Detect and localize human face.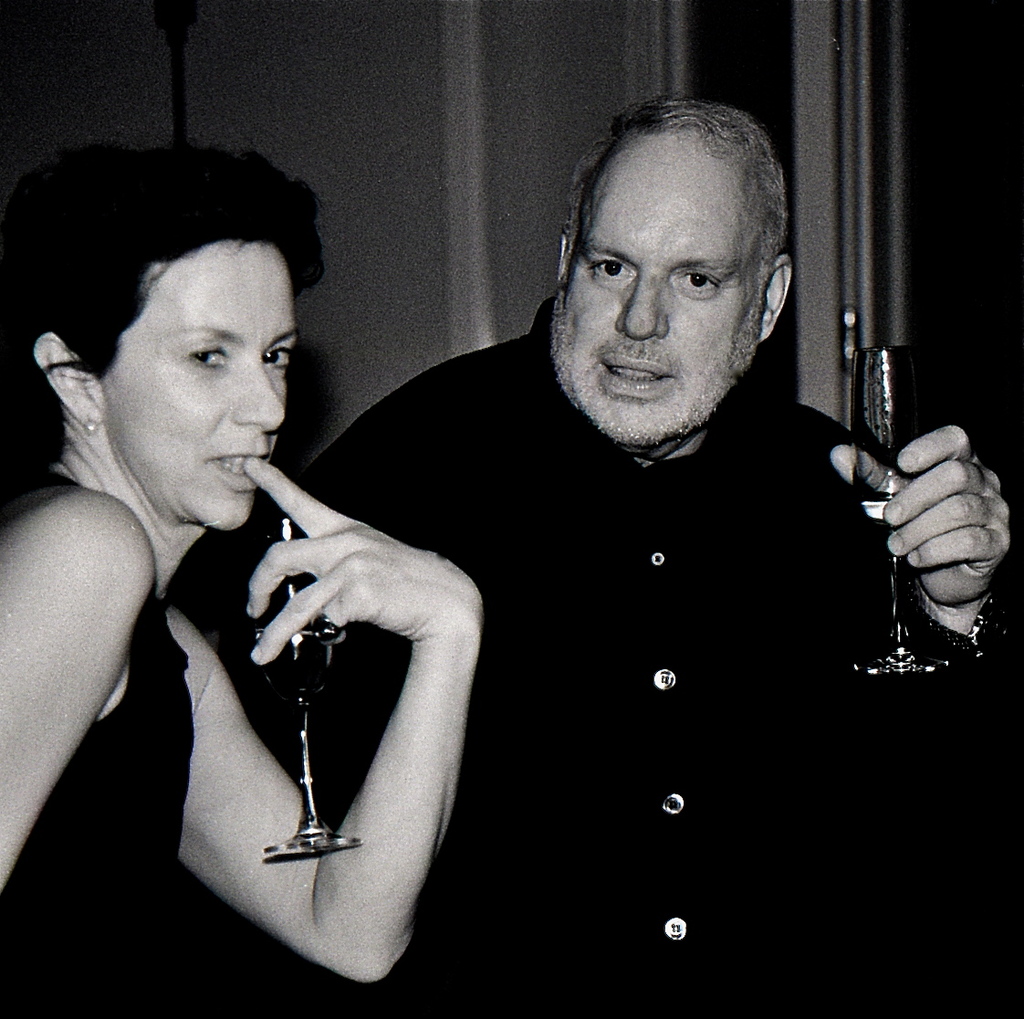
Localized at pyautogui.locateOnScreen(103, 240, 293, 531).
